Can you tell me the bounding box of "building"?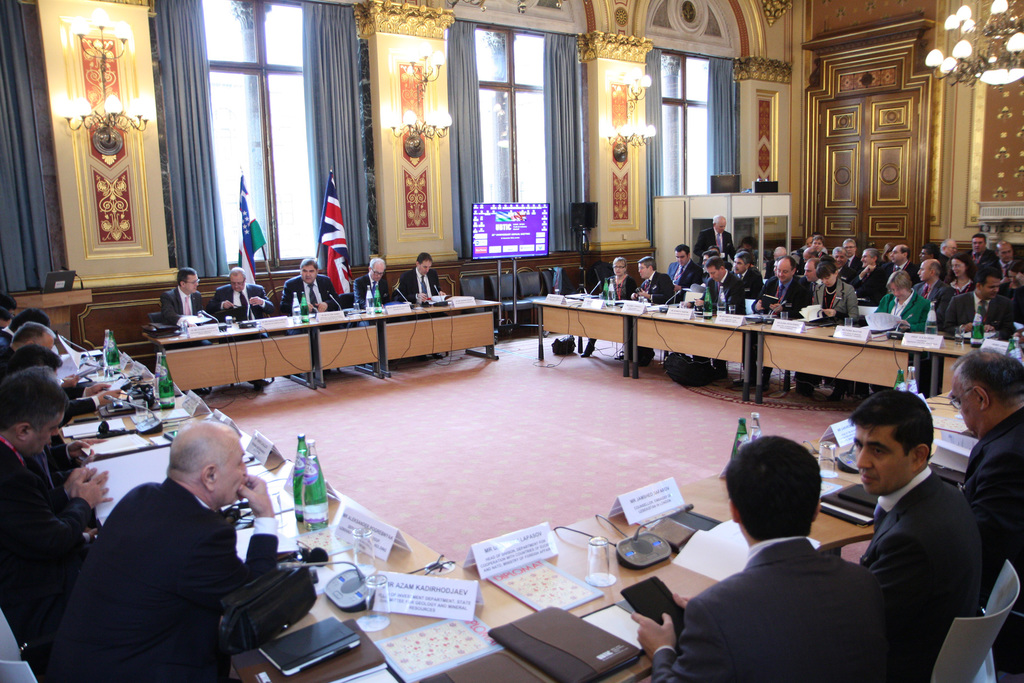
0 0 1023 682.
